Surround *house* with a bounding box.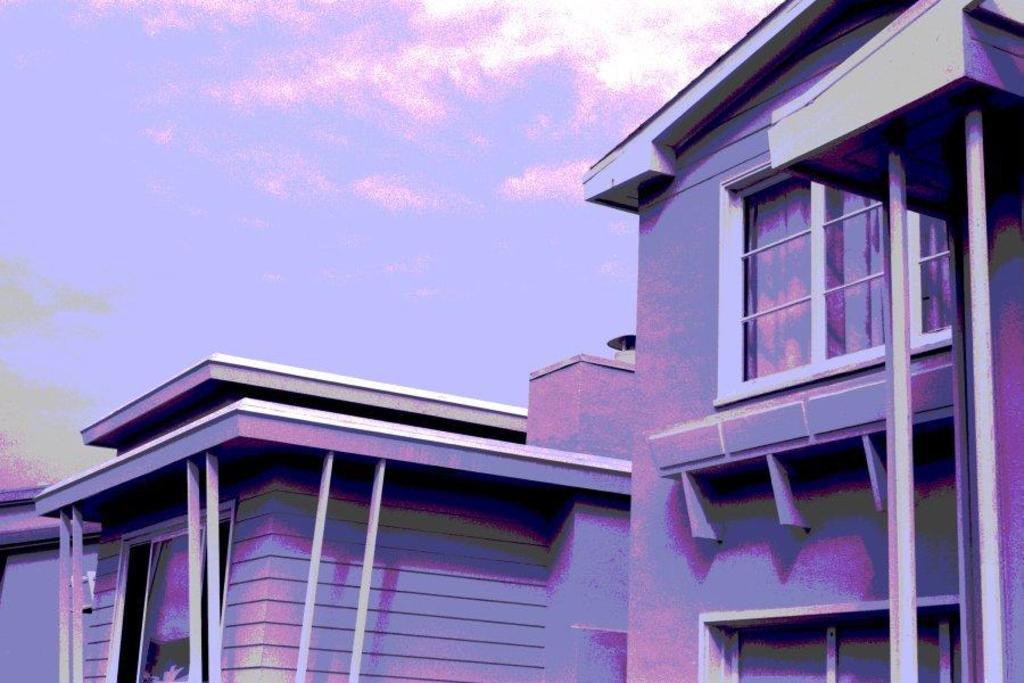
0:349:641:682.
